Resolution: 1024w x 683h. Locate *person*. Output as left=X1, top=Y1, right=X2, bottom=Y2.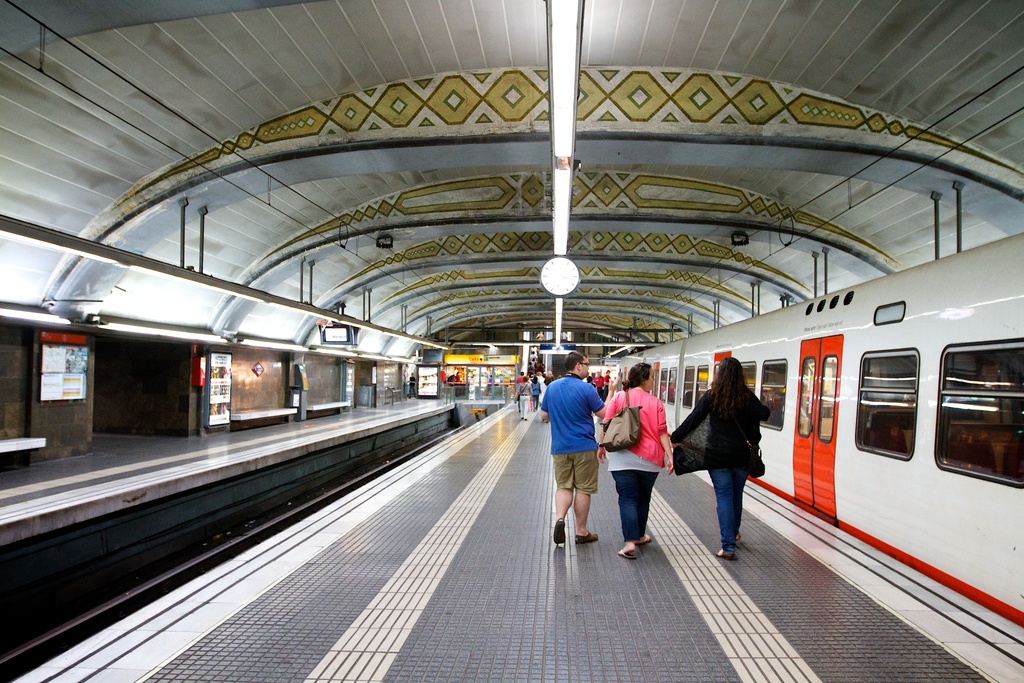
left=544, top=346, right=610, bottom=561.
